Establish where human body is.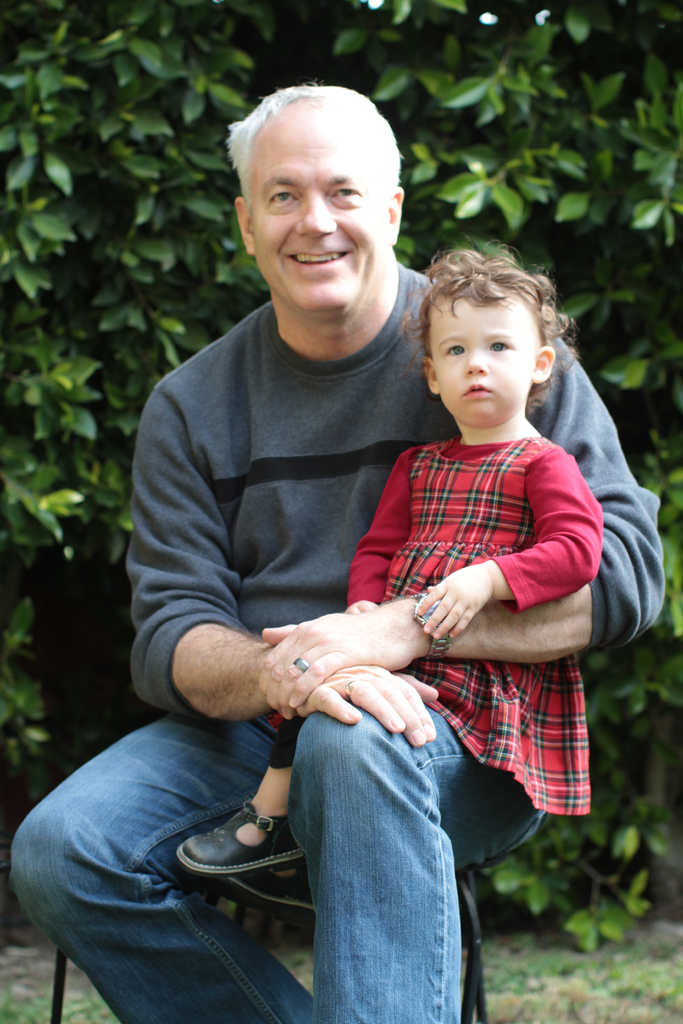
Established at [left=10, top=84, right=672, bottom=1023].
